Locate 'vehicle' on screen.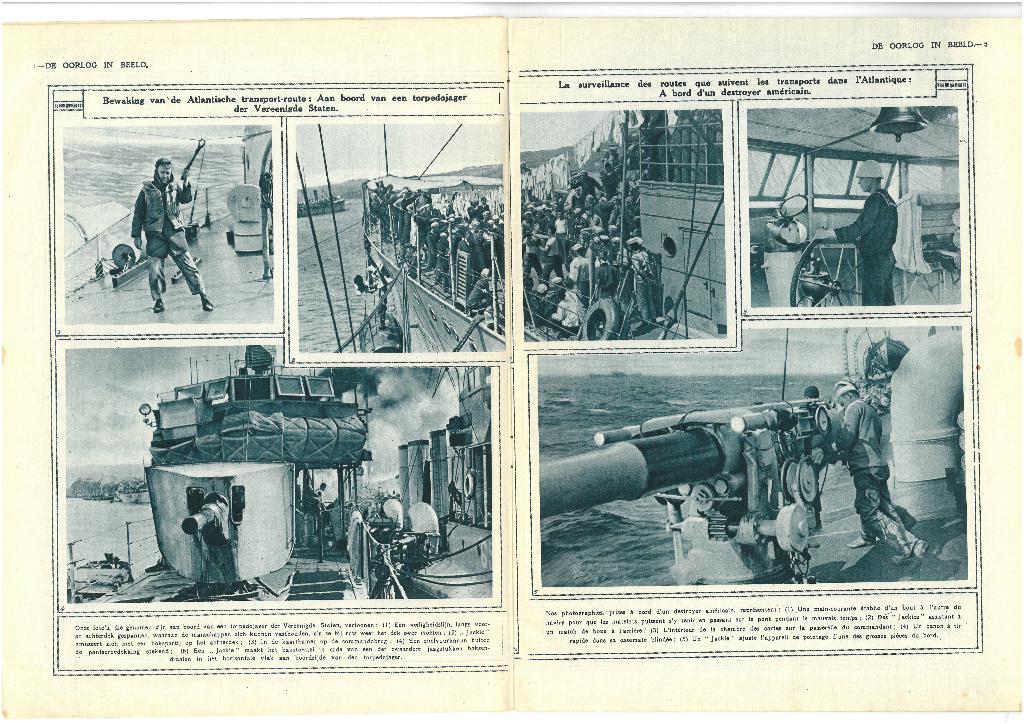
On screen at select_region(360, 172, 513, 352).
